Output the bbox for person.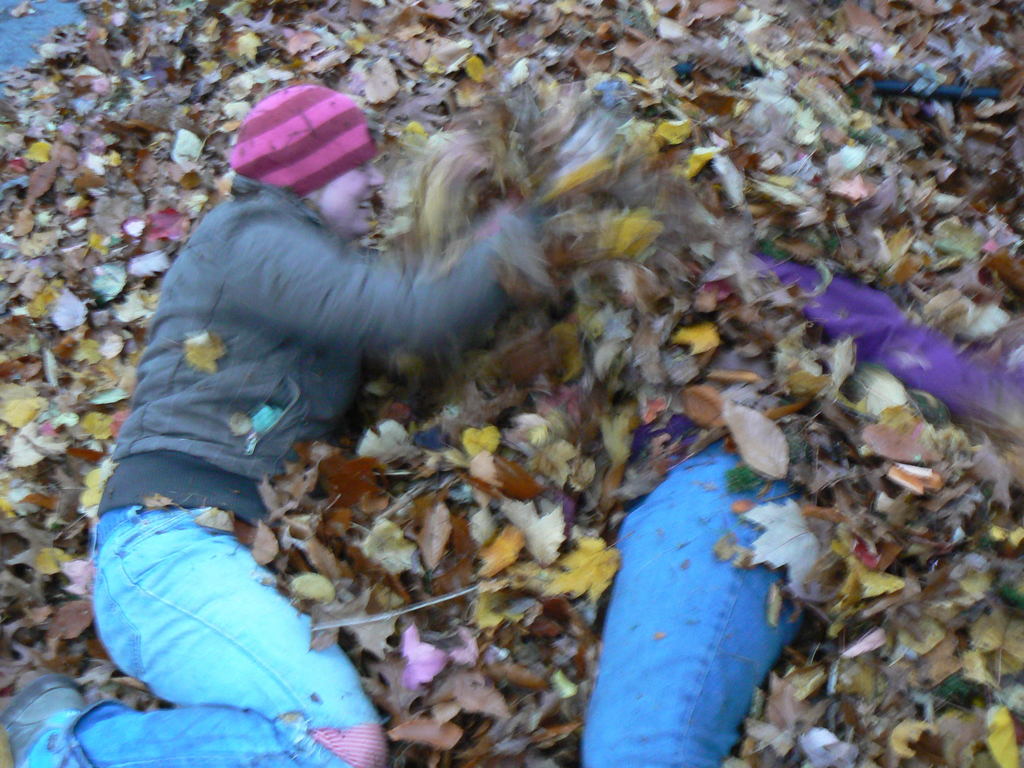
bbox=[505, 102, 1023, 767].
